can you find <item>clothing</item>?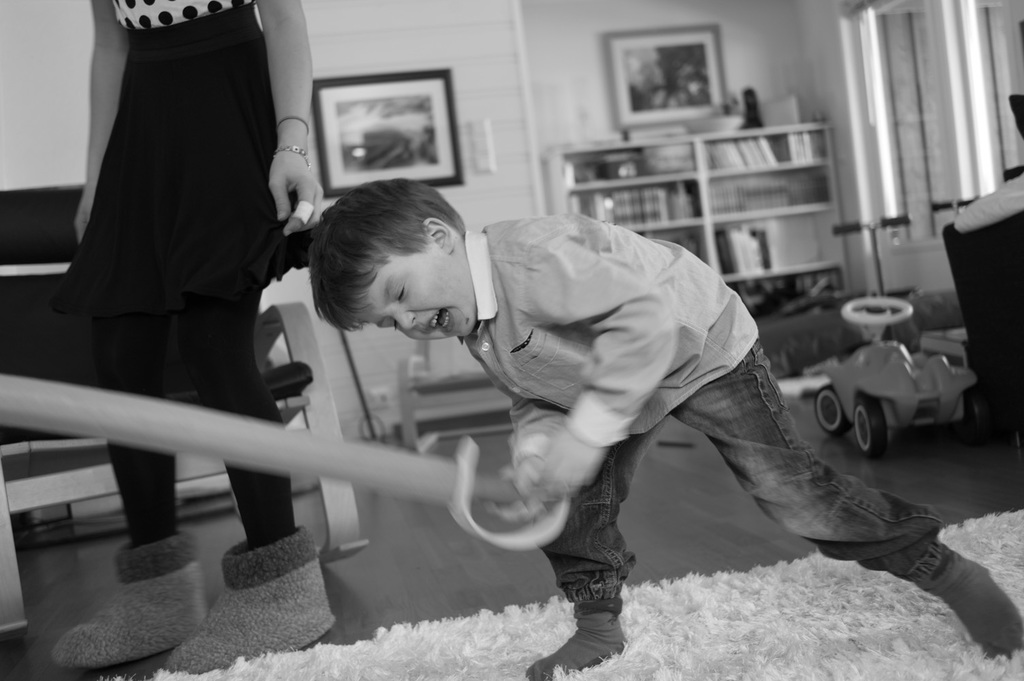
Yes, bounding box: {"left": 95, "top": 298, "right": 296, "bottom": 536}.
